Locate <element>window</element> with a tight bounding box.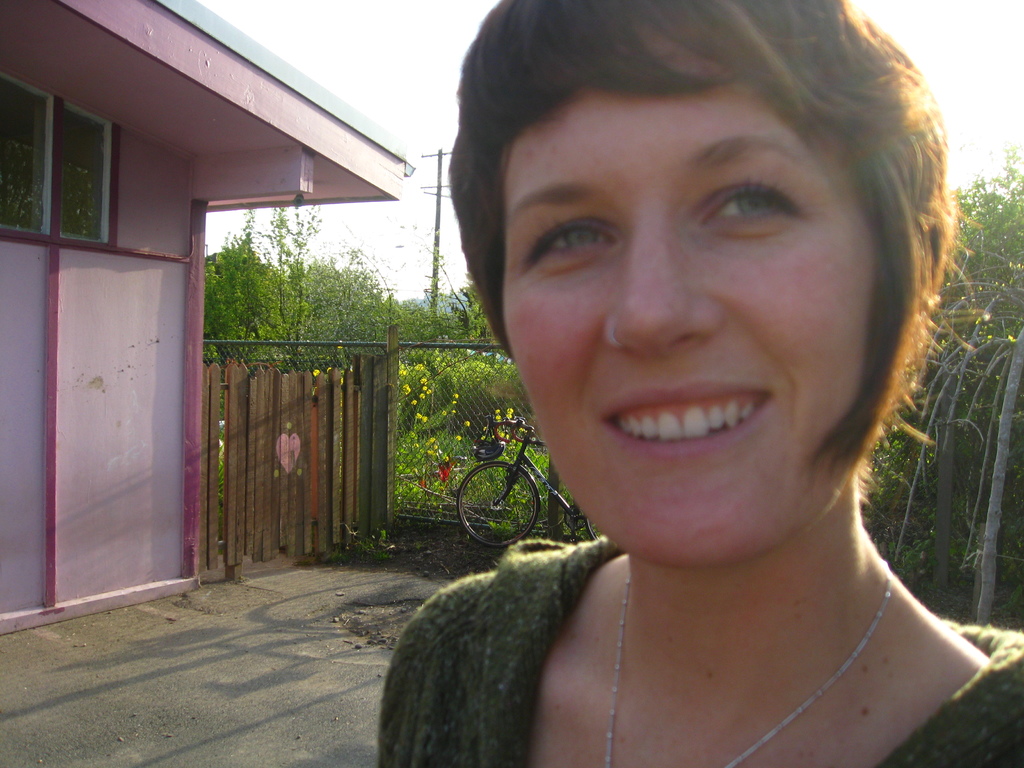
(0,74,118,240).
